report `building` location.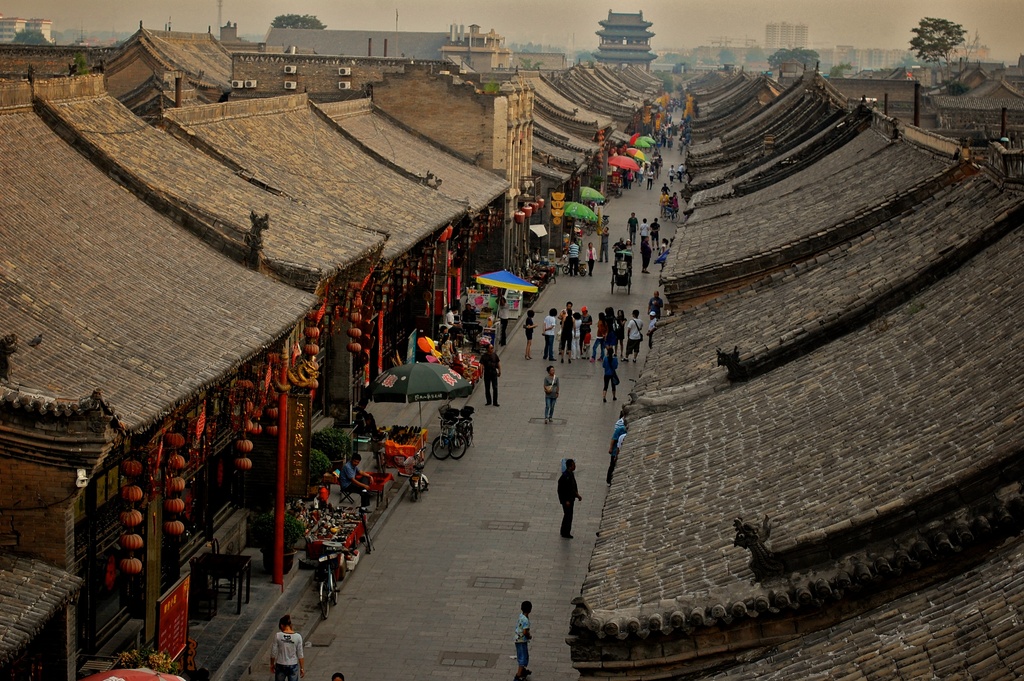
Report: bbox(591, 9, 657, 62).
